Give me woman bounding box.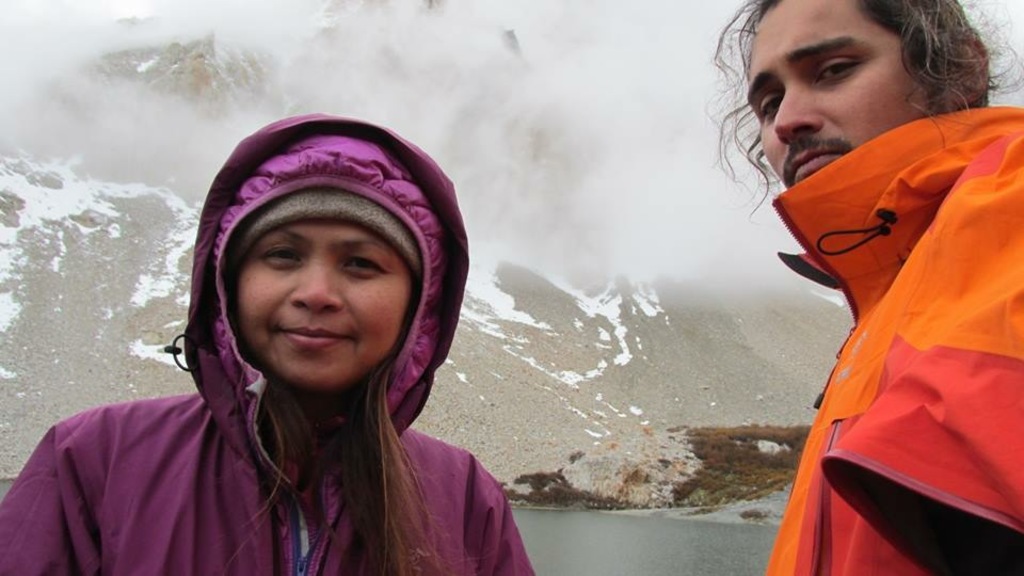
[0,111,531,575].
